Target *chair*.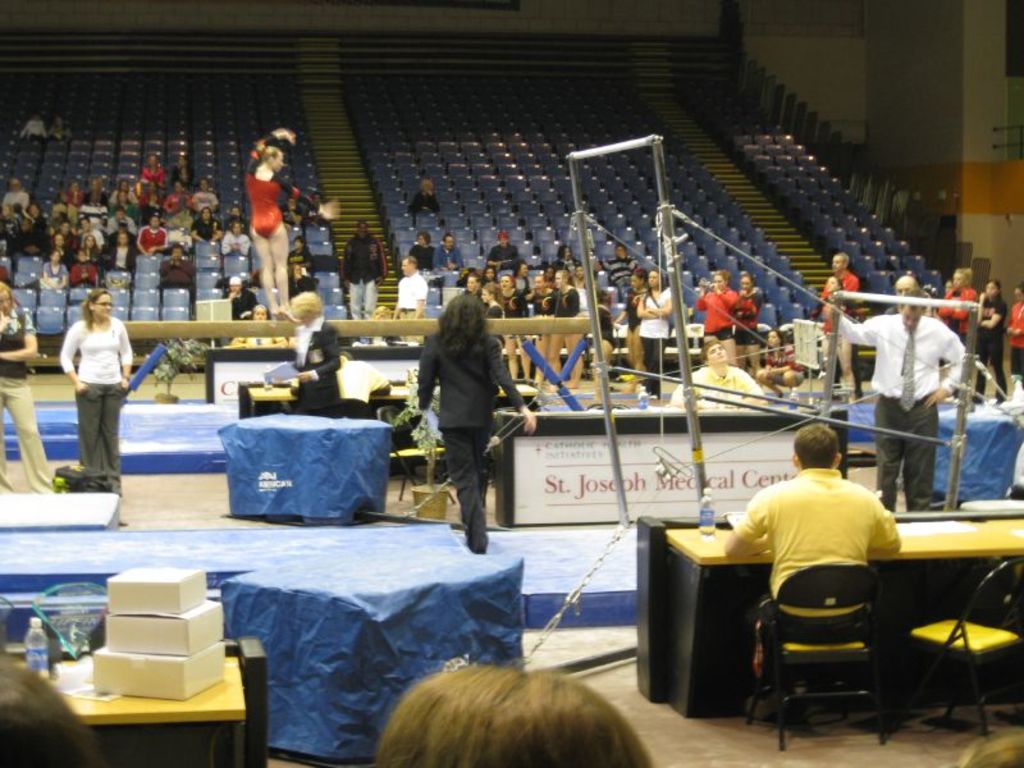
Target region: 913 548 1023 732.
